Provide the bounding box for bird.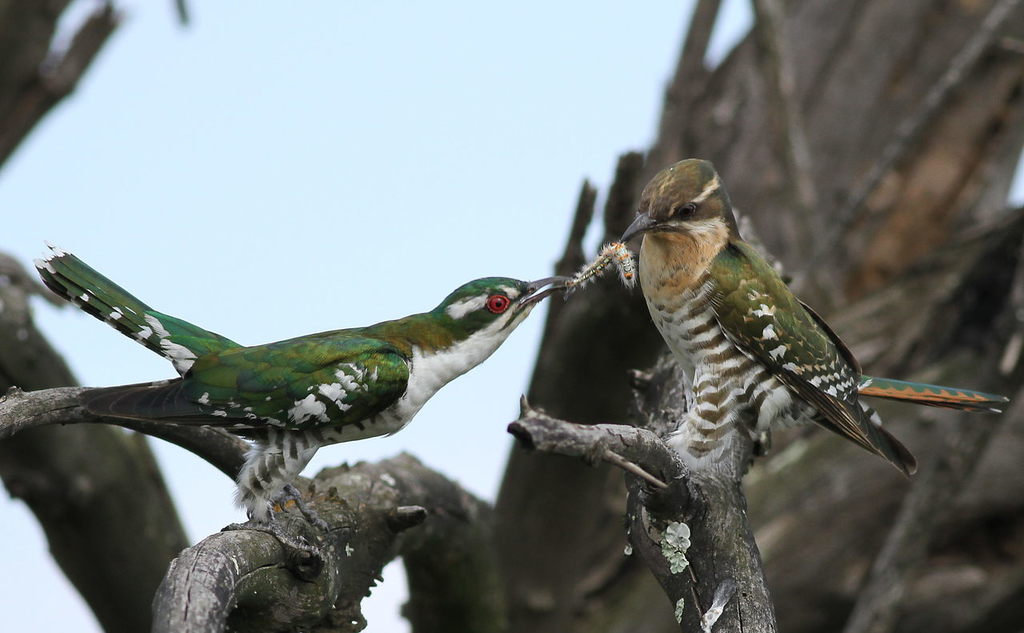
bbox=(614, 156, 1009, 485).
